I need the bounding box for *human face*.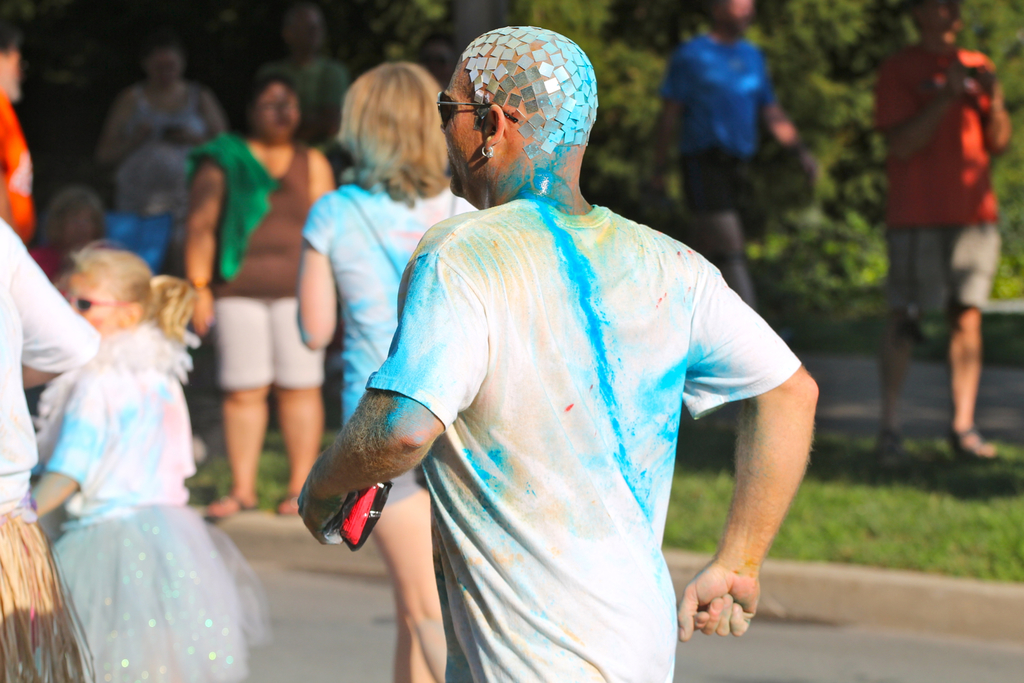
Here it is: 294:13:326:54.
